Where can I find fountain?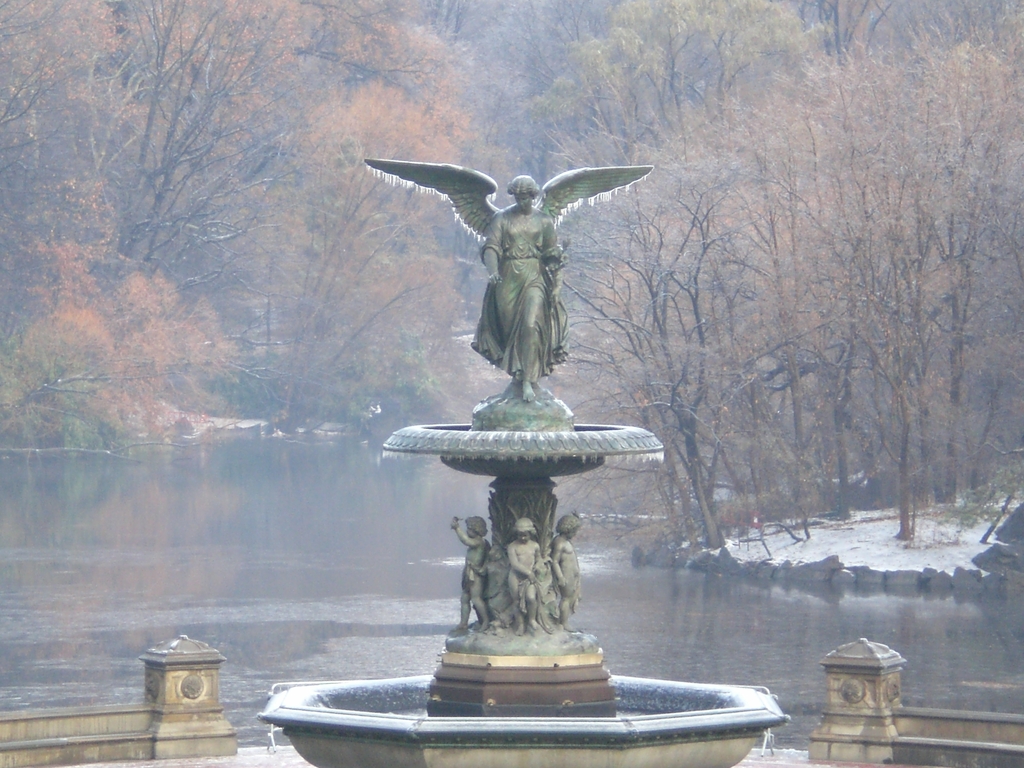
You can find it at [x1=262, y1=91, x2=787, y2=759].
